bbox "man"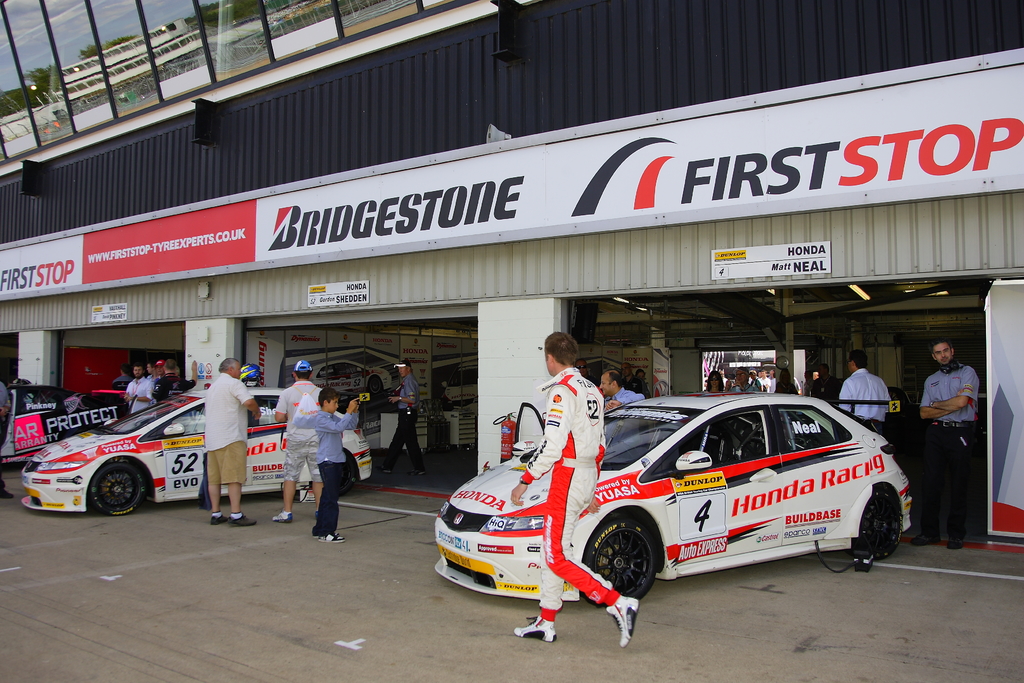
273:359:321:523
